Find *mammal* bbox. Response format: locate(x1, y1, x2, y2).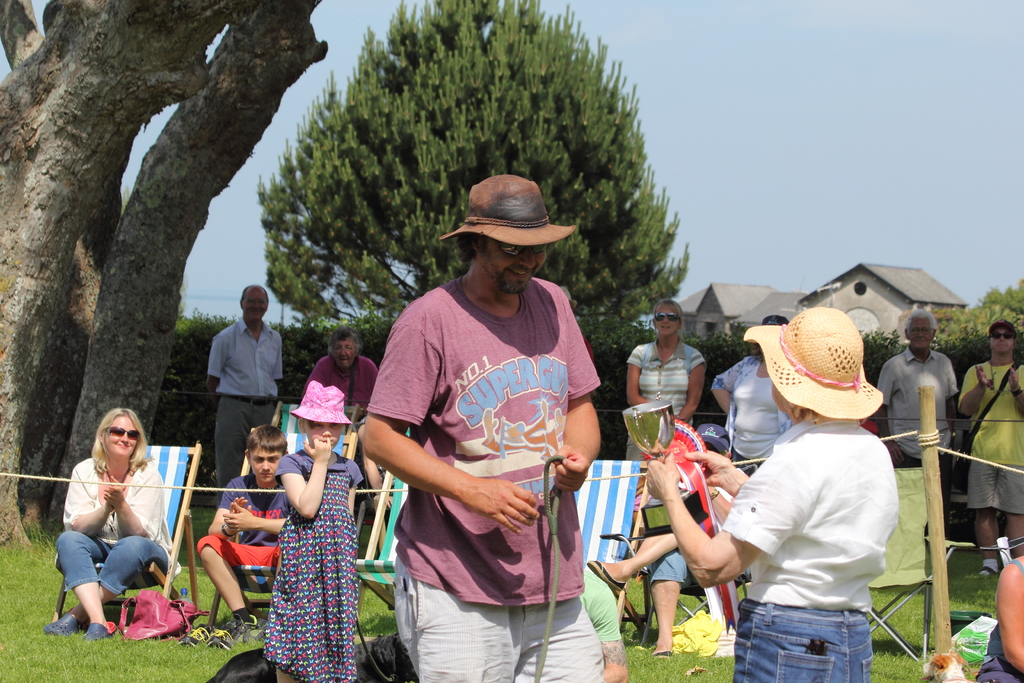
locate(335, 199, 610, 641).
